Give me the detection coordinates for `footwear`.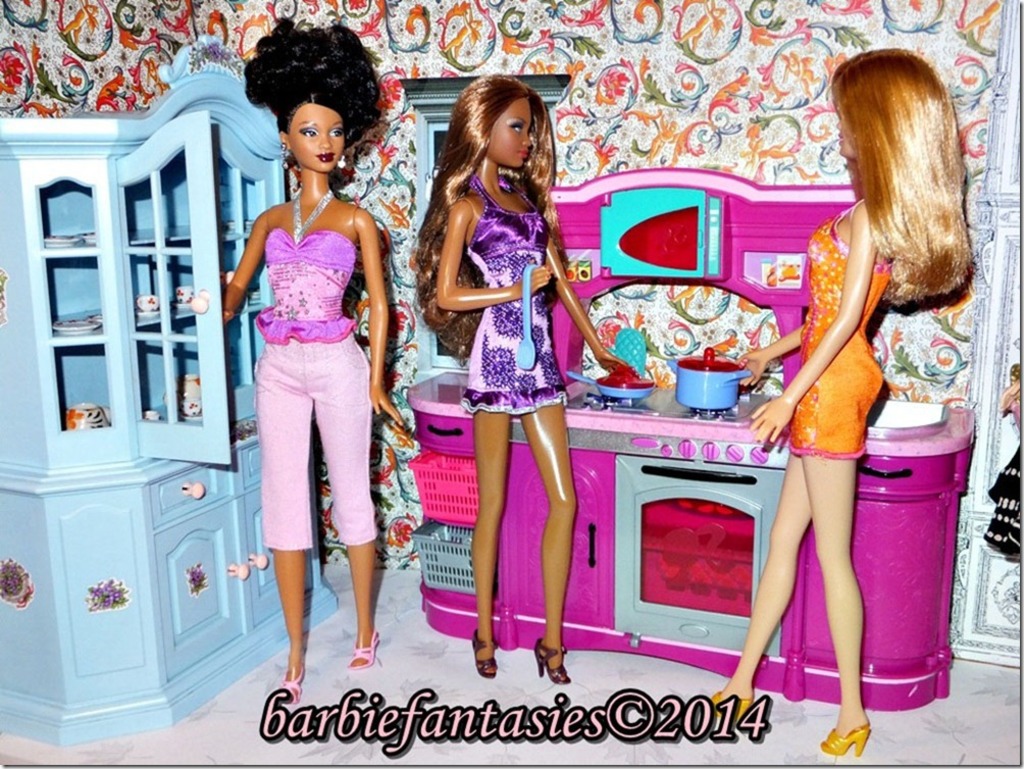
{"left": 343, "top": 628, "right": 380, "bottom": 666}.
